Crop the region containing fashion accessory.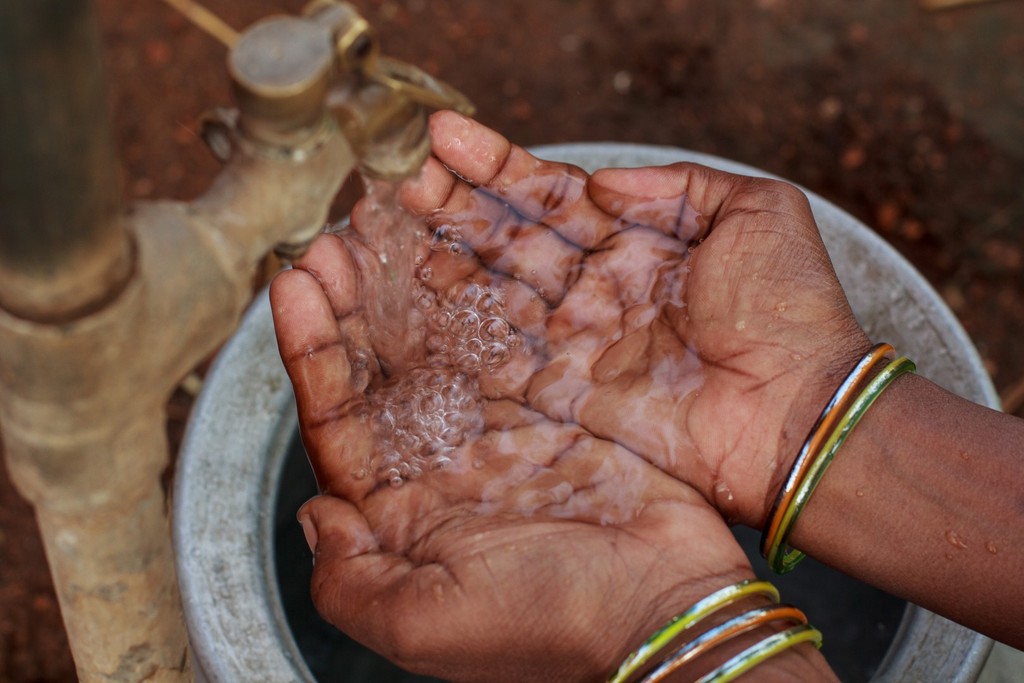
Crop region: {"left": 596, "top": 575, "right": 783, "bottom": 682}.
